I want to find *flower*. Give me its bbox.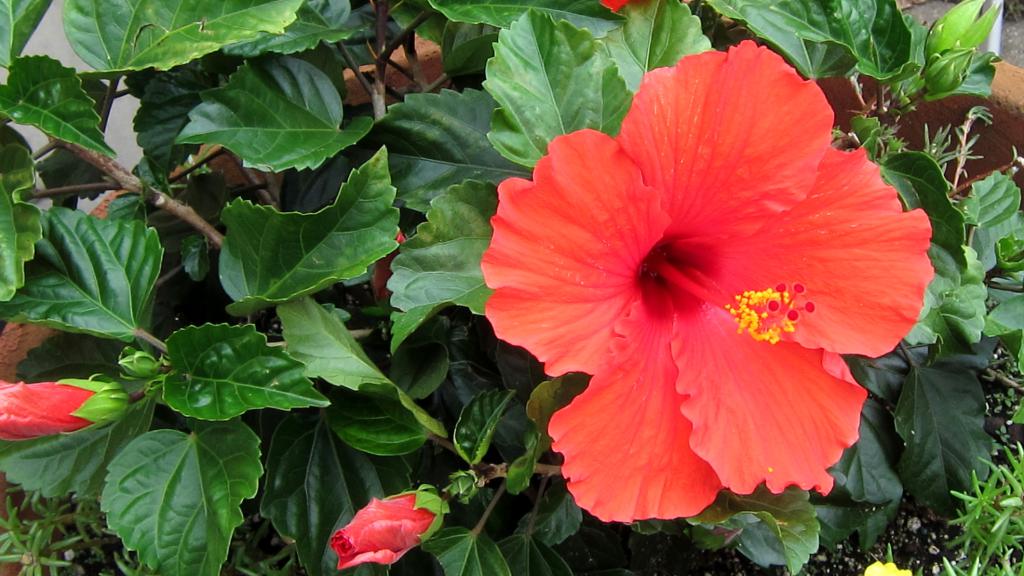
bbox=(0, 373, 150, 435).
